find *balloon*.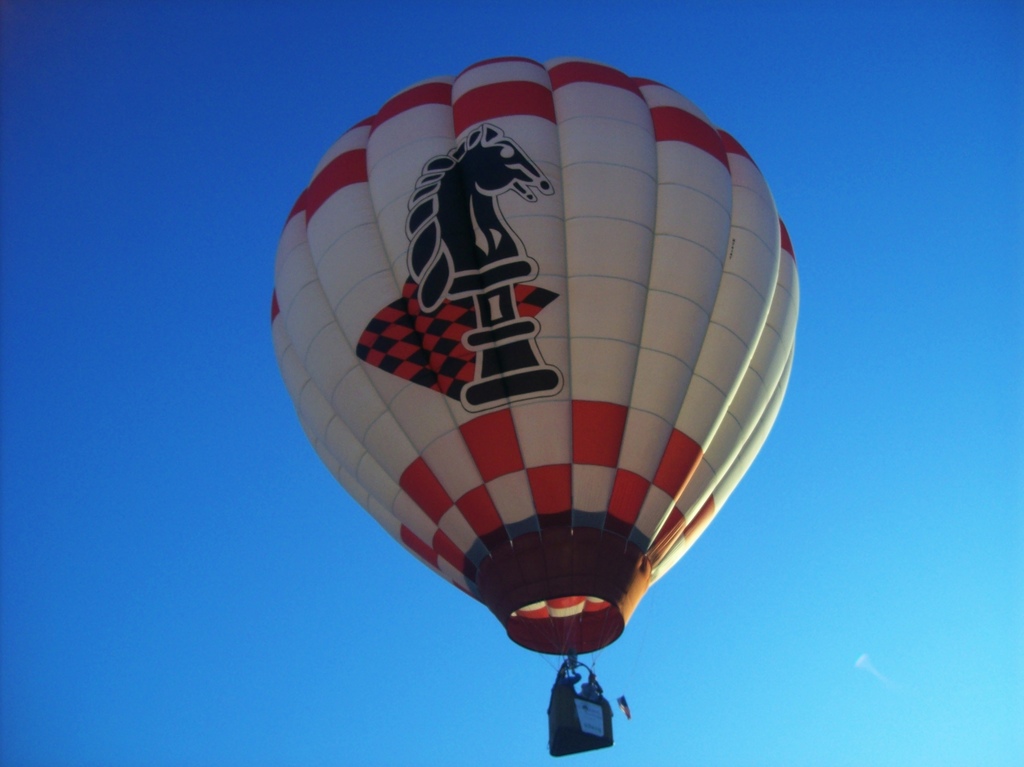
[268,54,801,655].
